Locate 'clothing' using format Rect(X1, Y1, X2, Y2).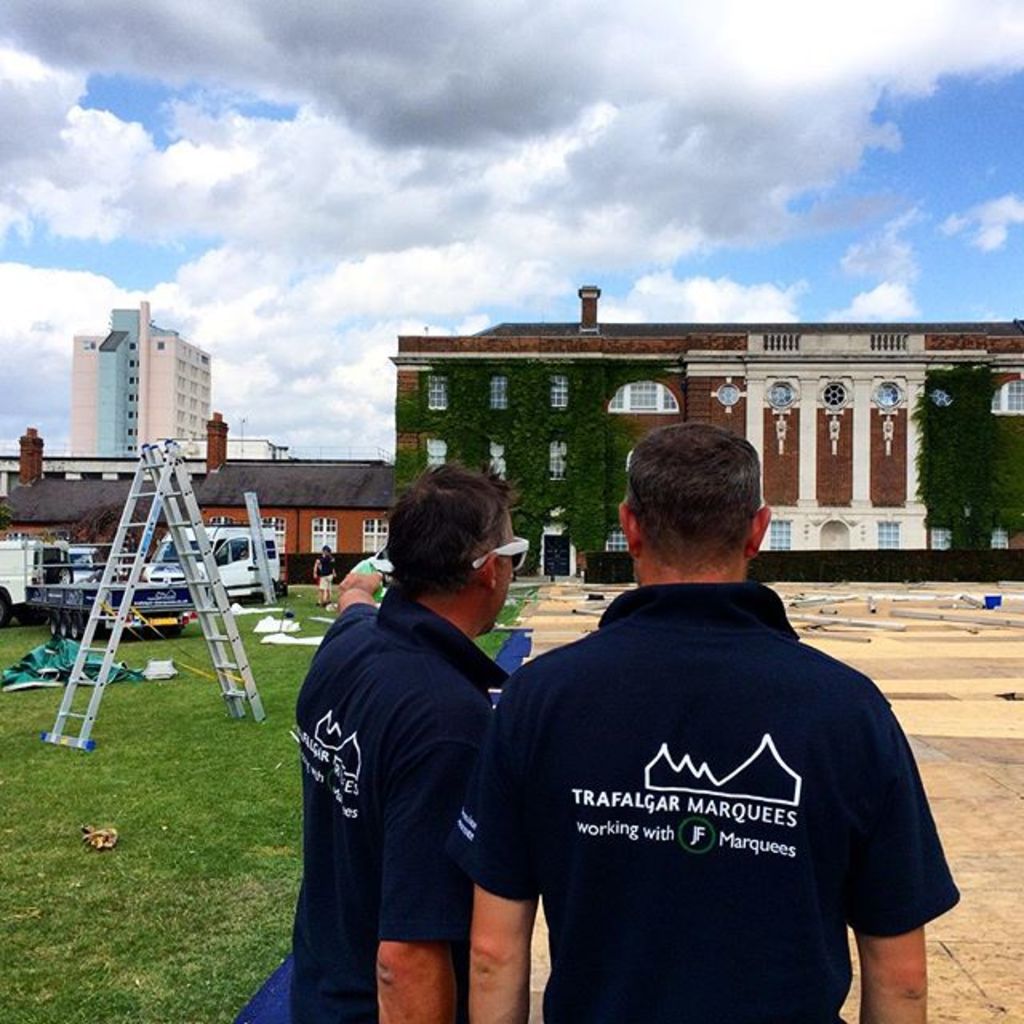
Rect(494, 555, 942, 1006).
